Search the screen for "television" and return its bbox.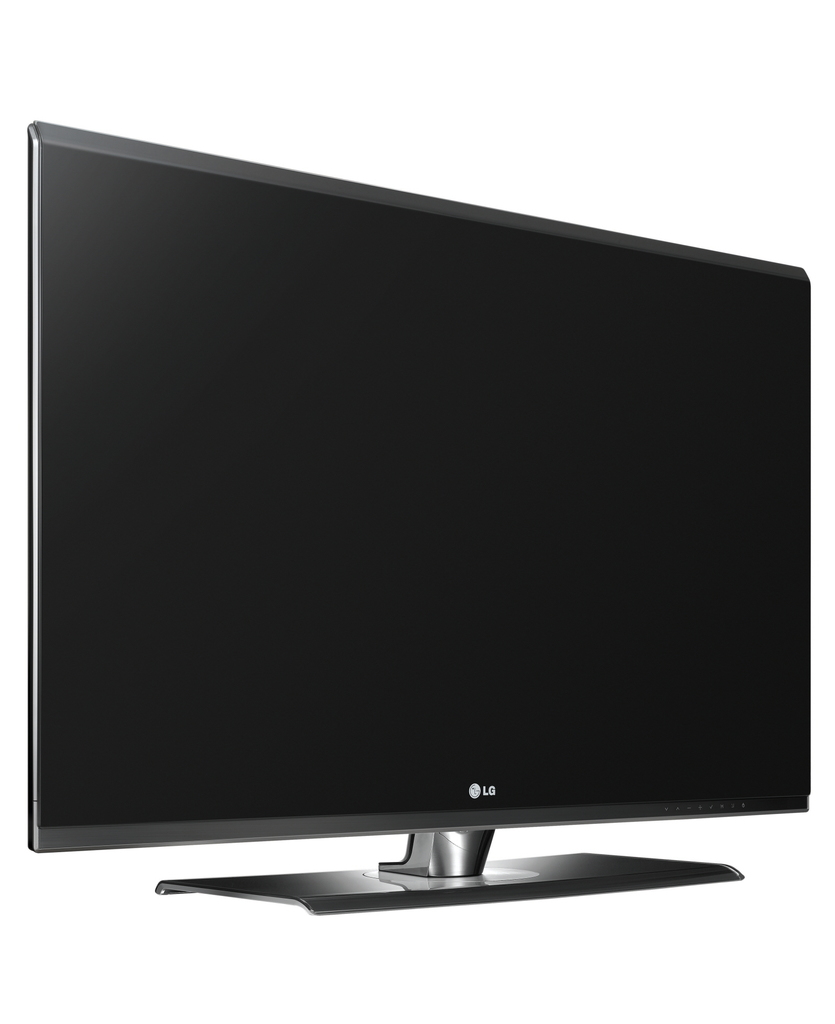
Found: x1=29, y1=122, x2=811, y2=916.
